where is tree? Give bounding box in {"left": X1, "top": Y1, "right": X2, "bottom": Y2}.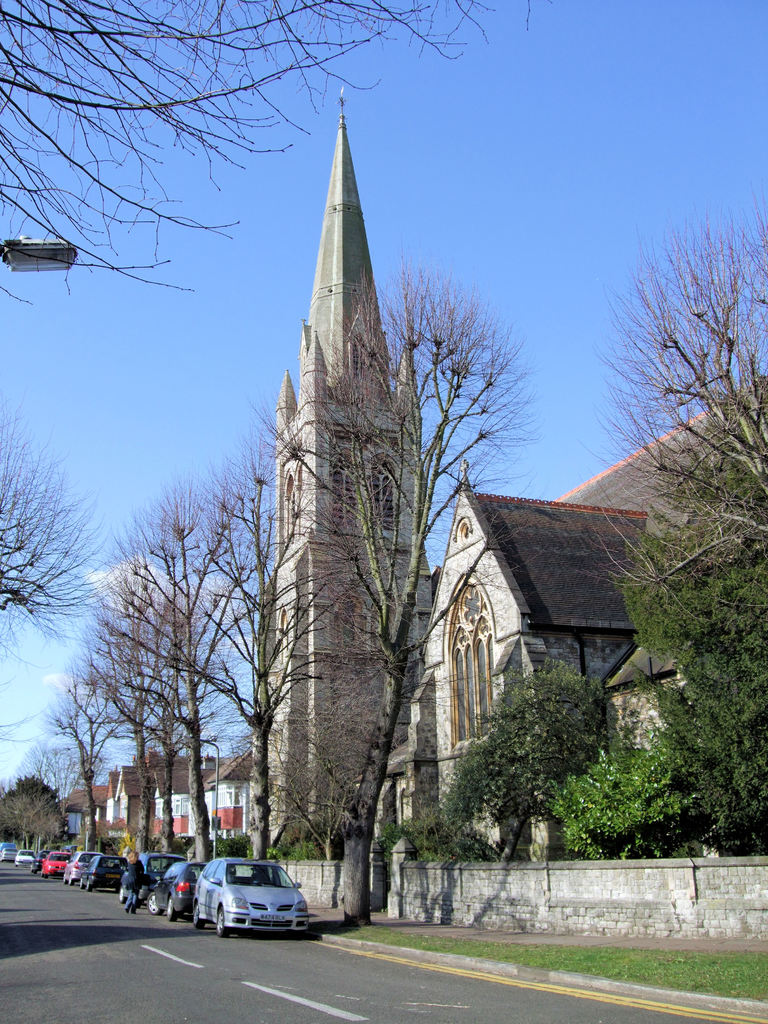
{"left": 255, "top": 268, "right": 531, "bottom": 925}.
